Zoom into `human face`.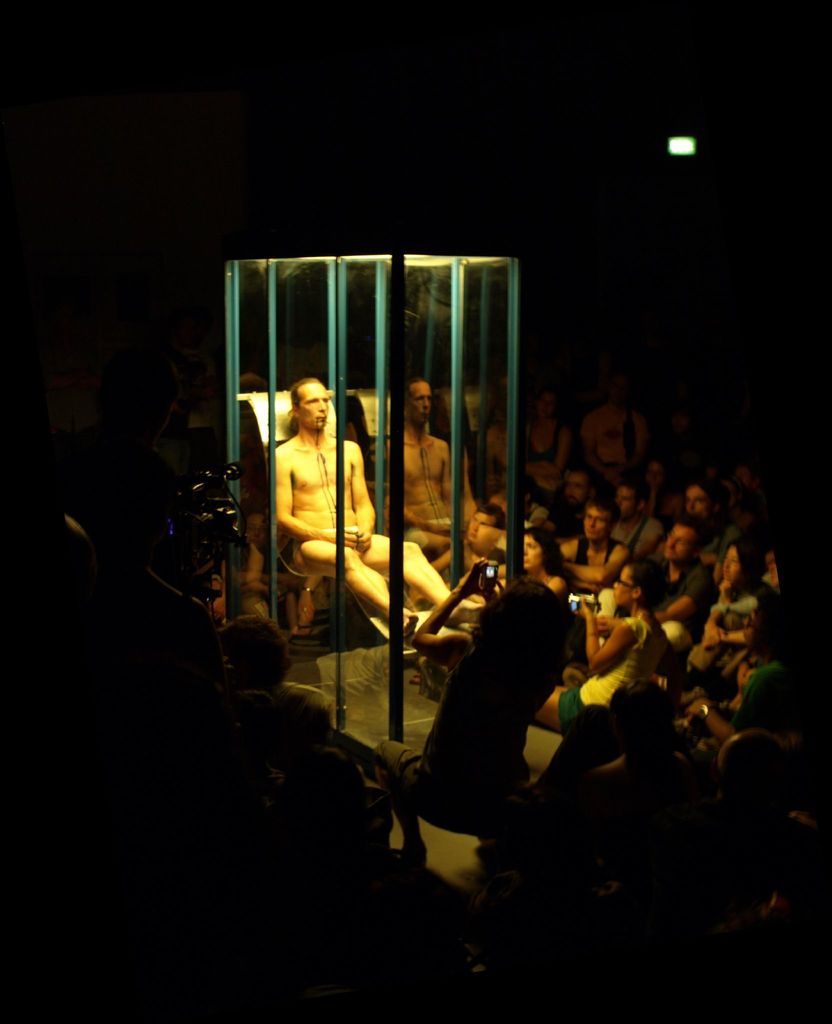
Zoom target: detection(566, 469, 595, 518).
